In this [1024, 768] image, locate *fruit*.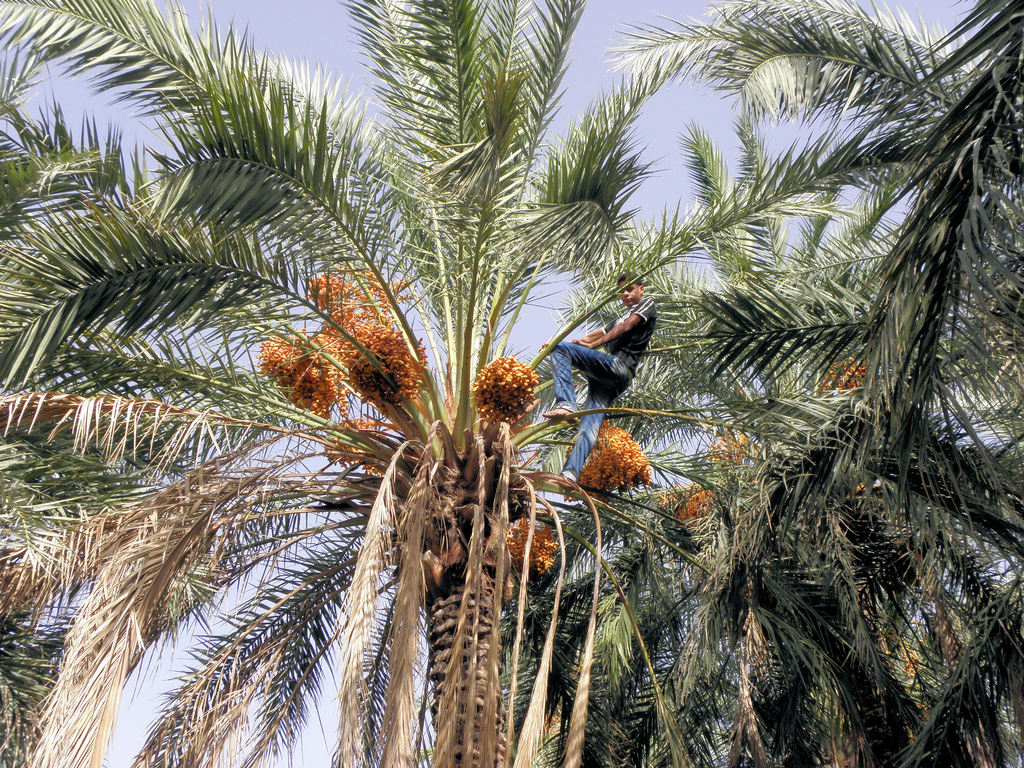
Bounding box: select_region(820, 355, 866, 397).
